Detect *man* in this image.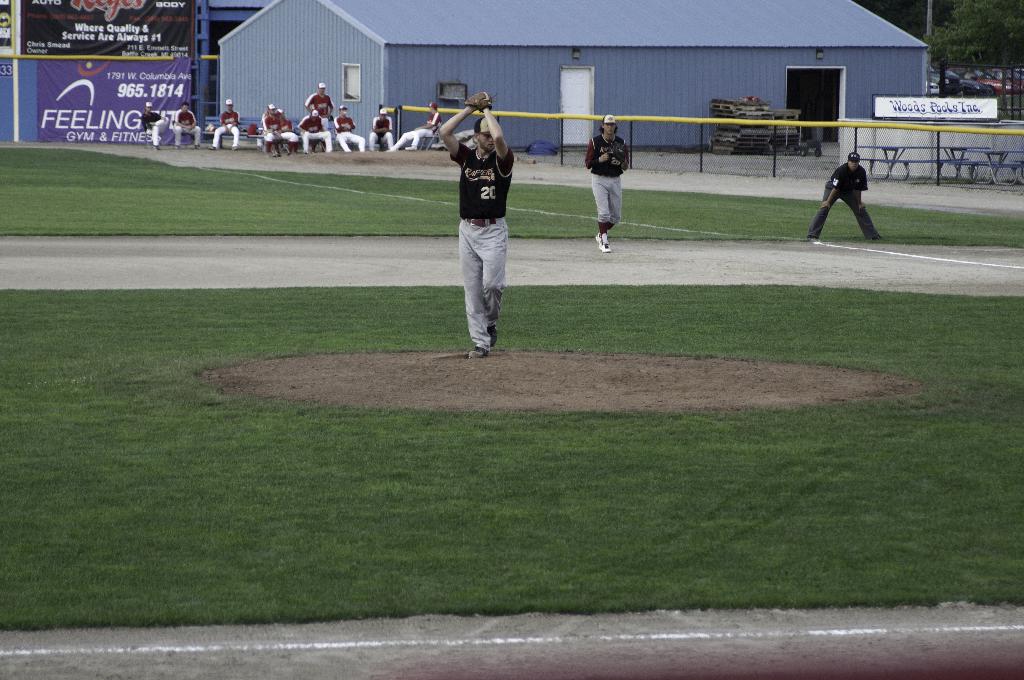
Detection: BBox(367, 106, 395, 150).
